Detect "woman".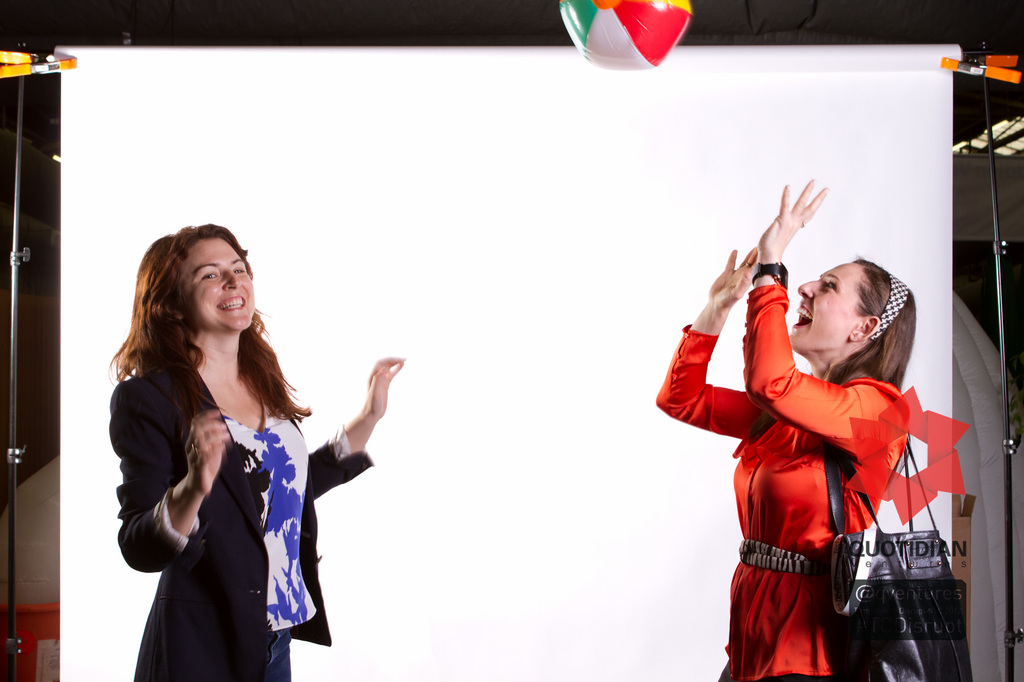
Detected at detection(650, 173, 921, 681).
